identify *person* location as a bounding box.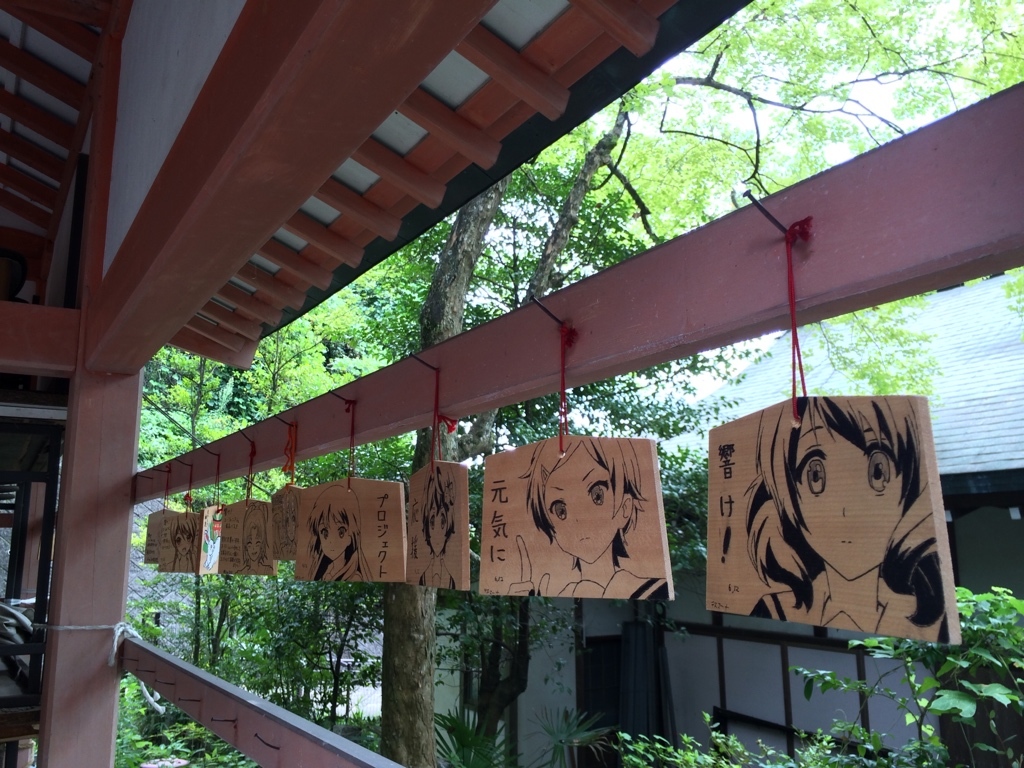
select_region(233, 505, 277, 577).
